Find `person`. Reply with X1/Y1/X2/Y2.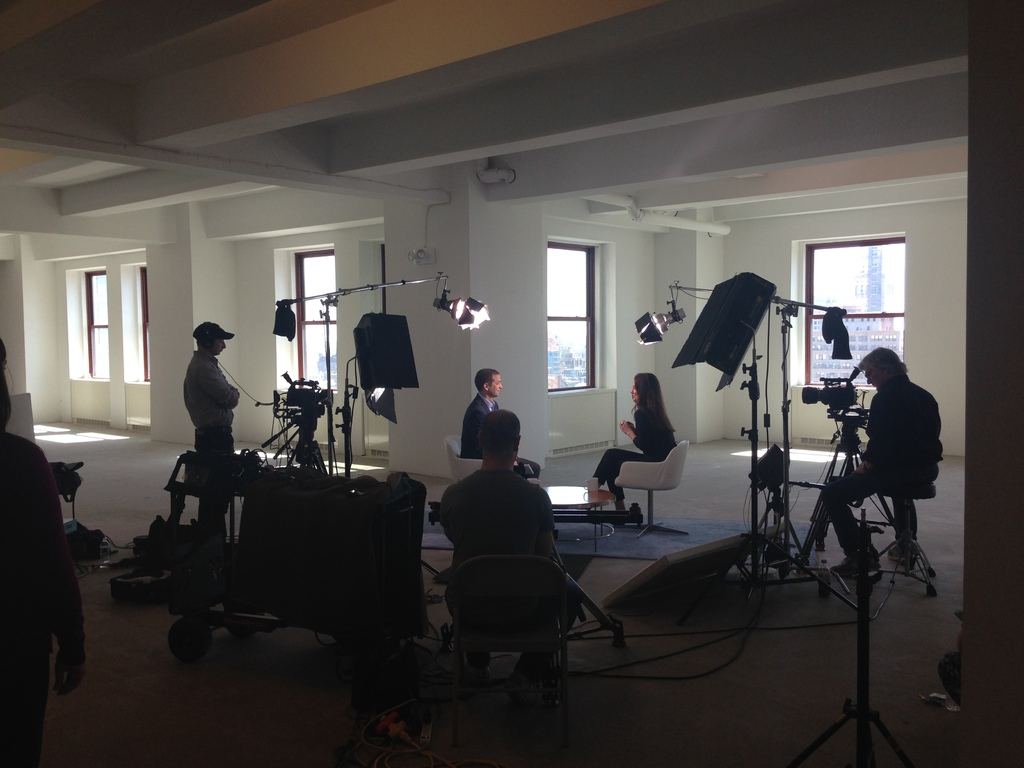
183/321/239/544.
